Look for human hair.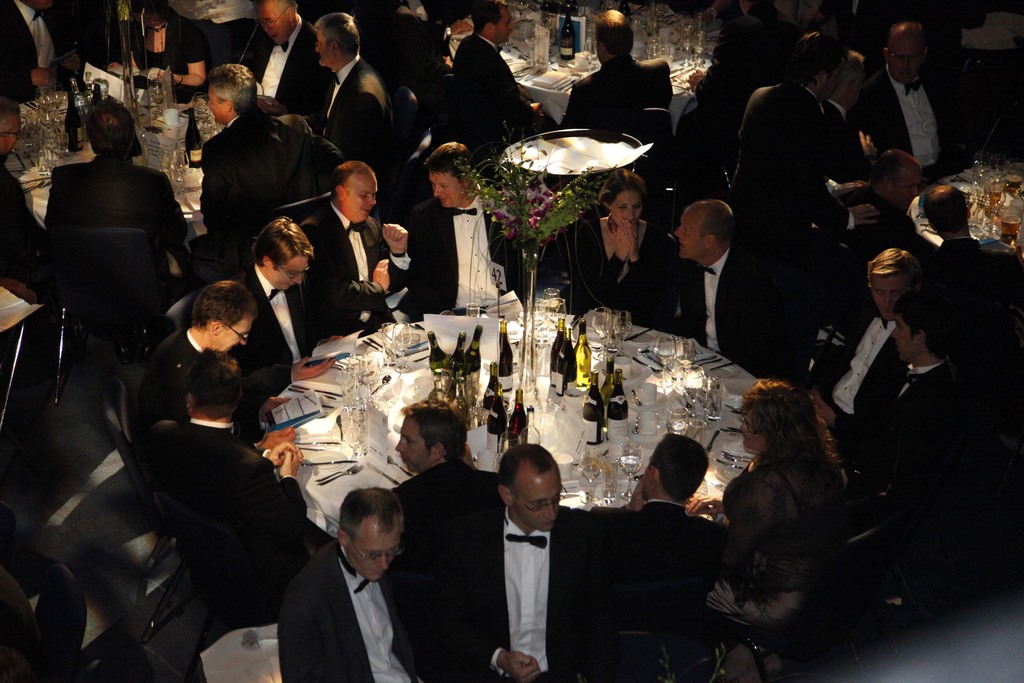
Found: rect(886, 24, 926, 42).
